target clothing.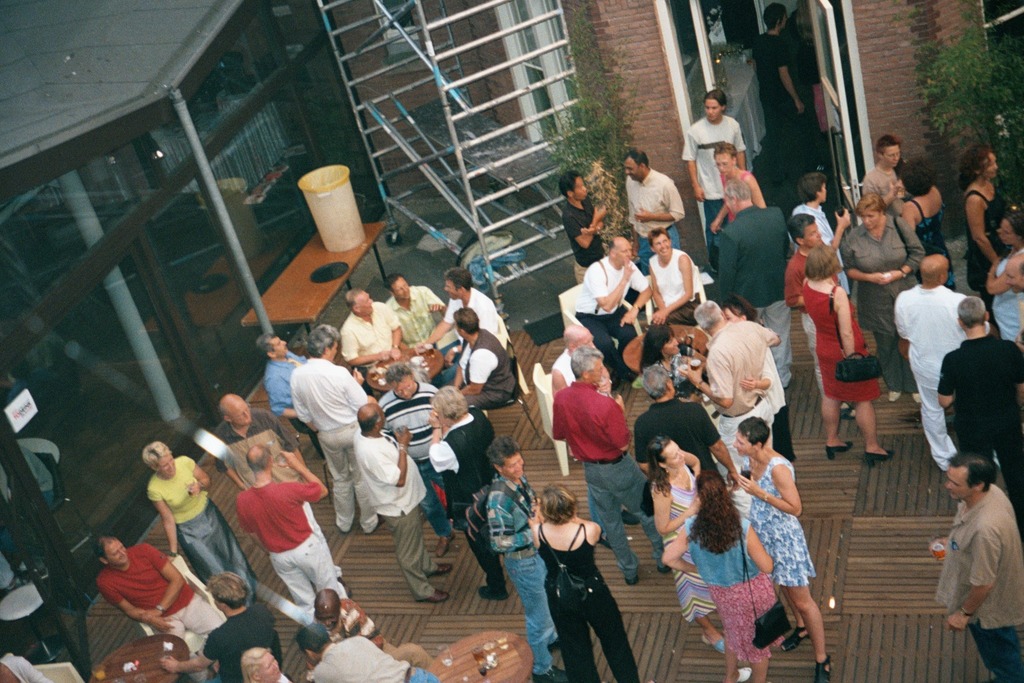
Target region: x1=277, y1=673, x2=291, y2=682.
